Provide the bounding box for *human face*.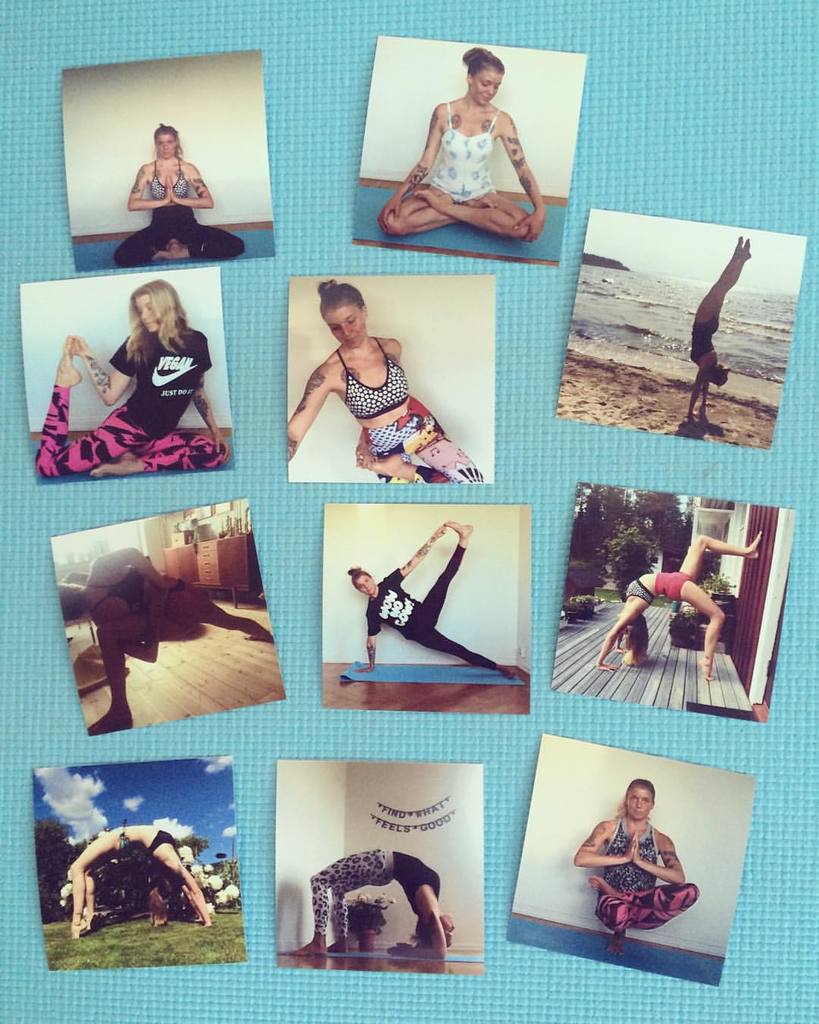
{"x1": 355, "y1": 575, "x2": 376, "y2": 595}.
